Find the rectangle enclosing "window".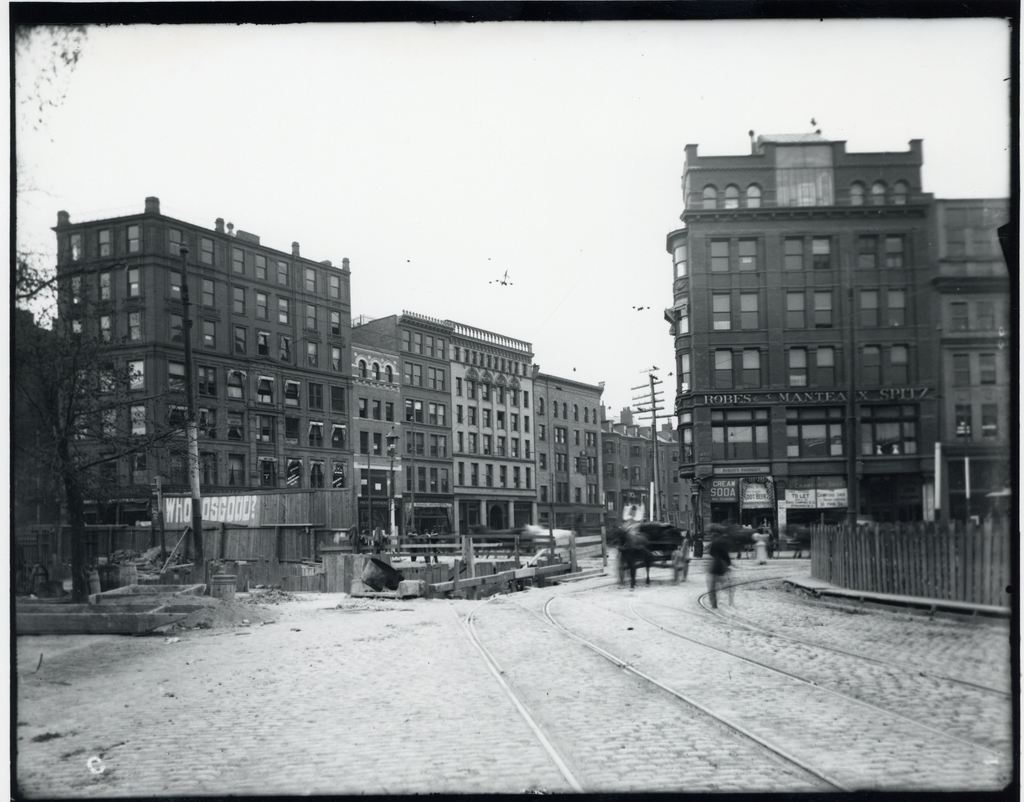
crop(361, 432, 368, 454).
